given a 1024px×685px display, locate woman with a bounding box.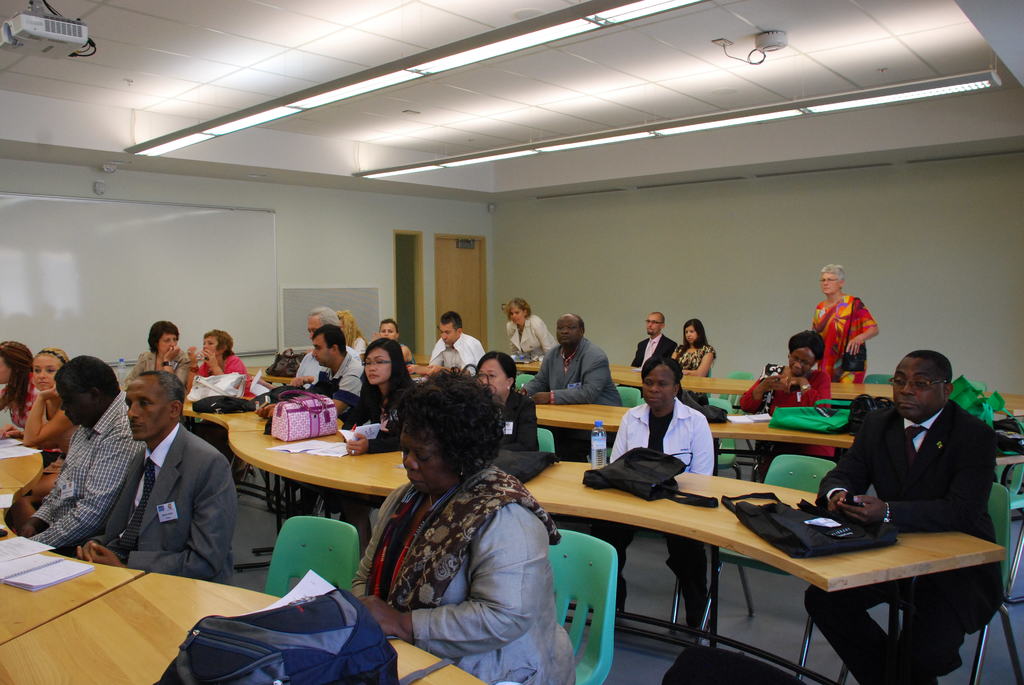
Located: bbox(738, 335, 836, 485).
